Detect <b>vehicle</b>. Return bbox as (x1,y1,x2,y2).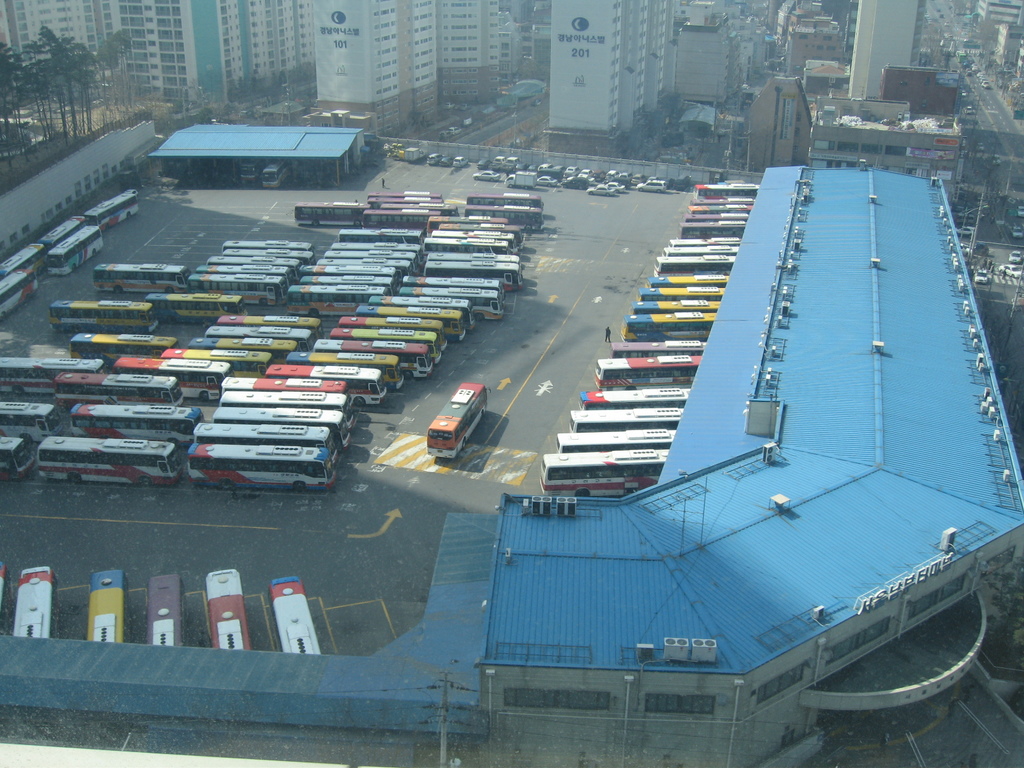
(52,296,155,337).
